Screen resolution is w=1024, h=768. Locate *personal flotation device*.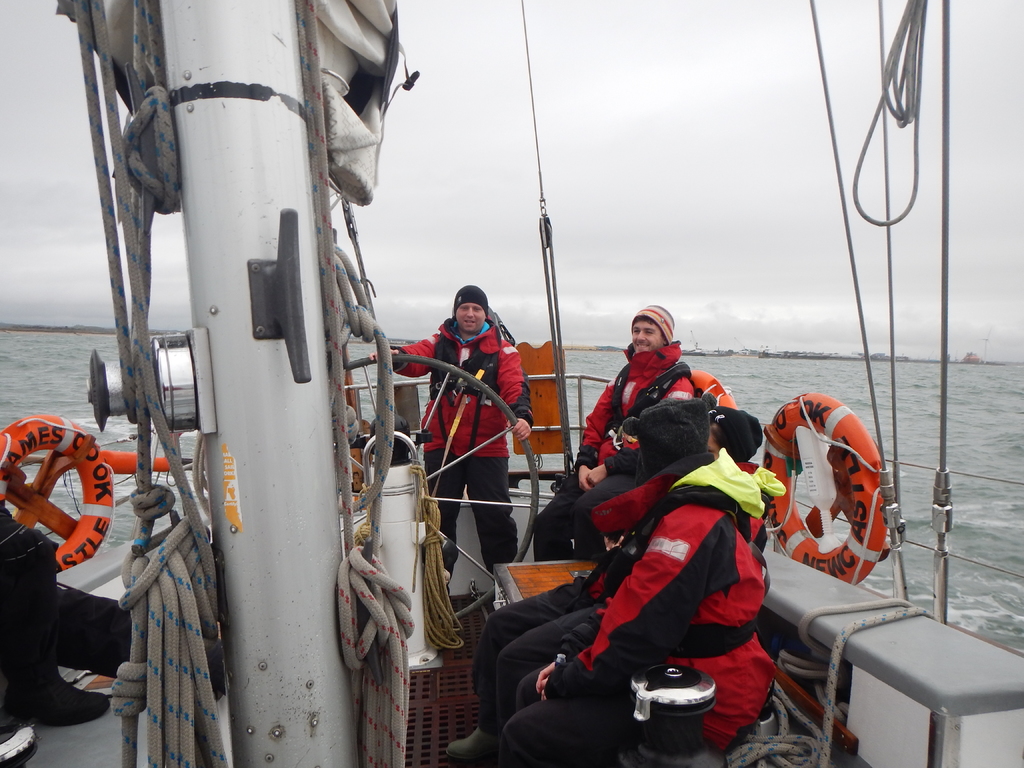
564,486,772,662.
